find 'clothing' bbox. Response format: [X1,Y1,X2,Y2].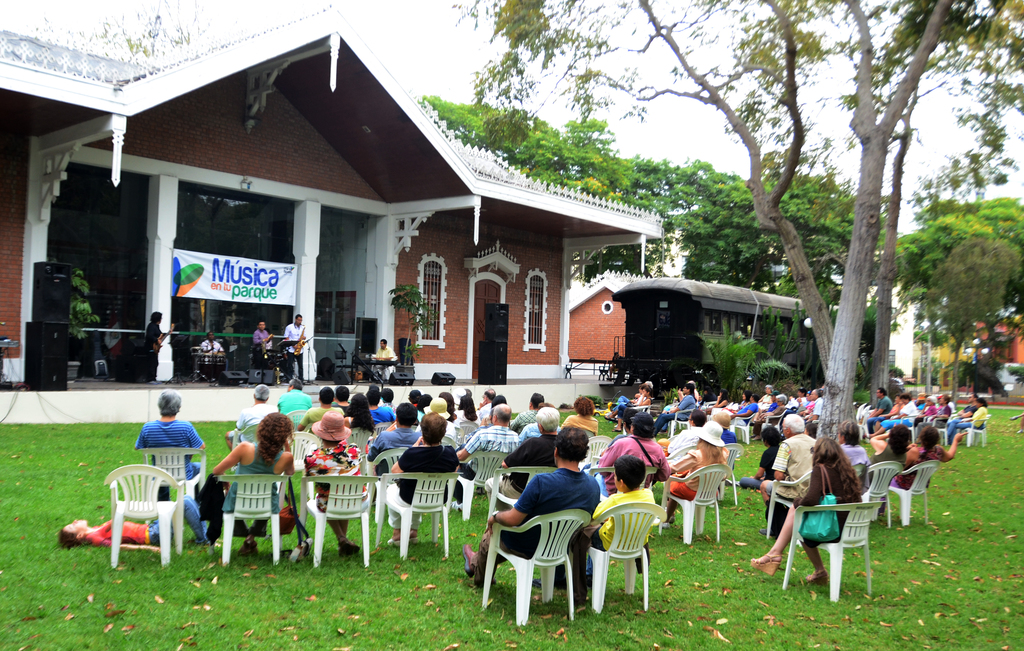
[766,430,816,503].
